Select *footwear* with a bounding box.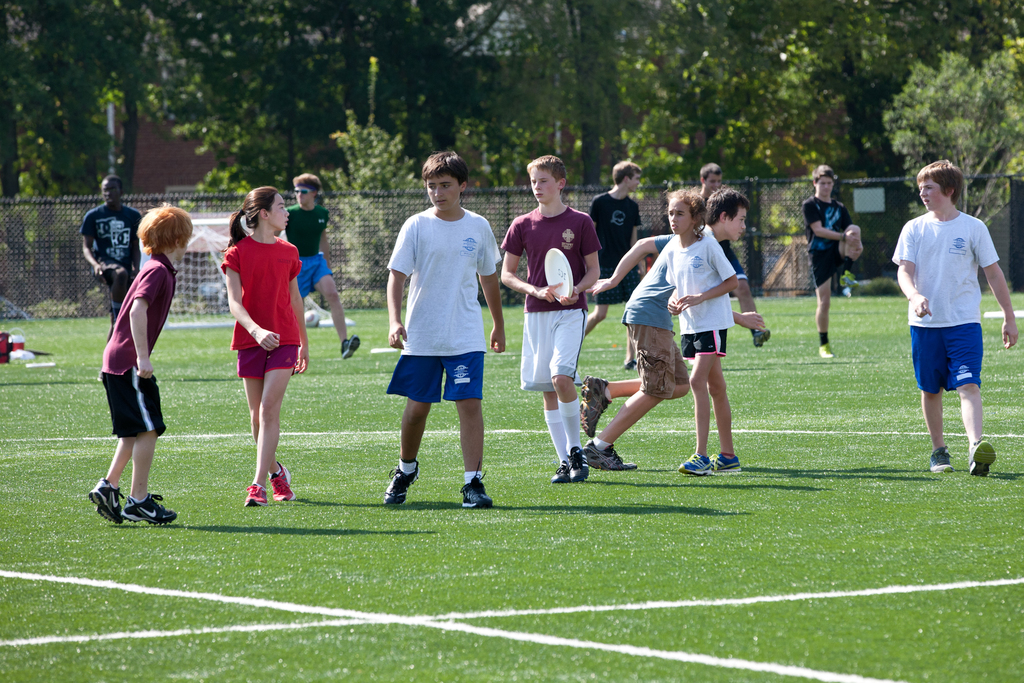
rect(345, 333, 361, 361).
